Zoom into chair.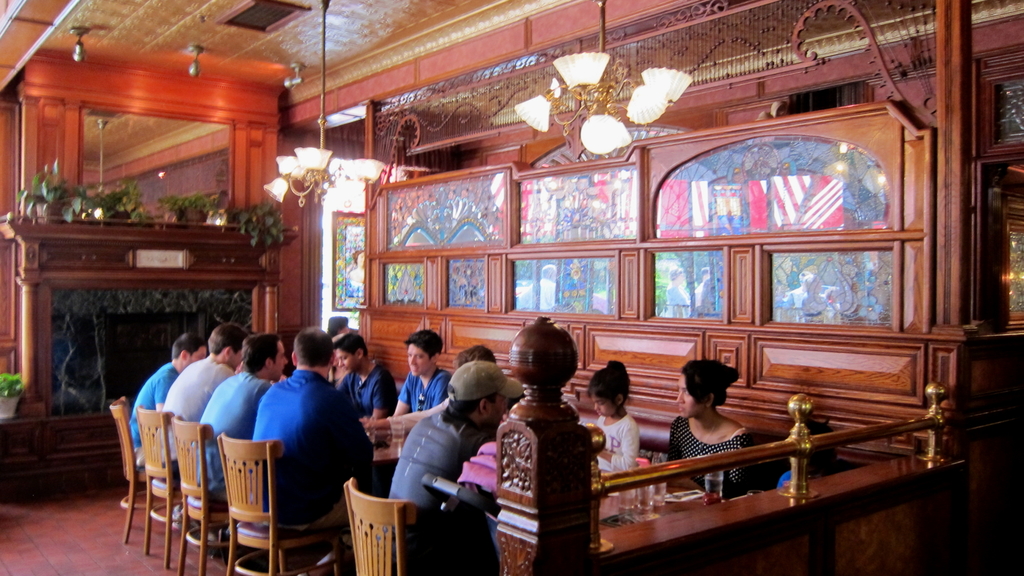
Zoom target: {"x1": 110, "y1": 391, "x2": 157, "y2": 543}.
